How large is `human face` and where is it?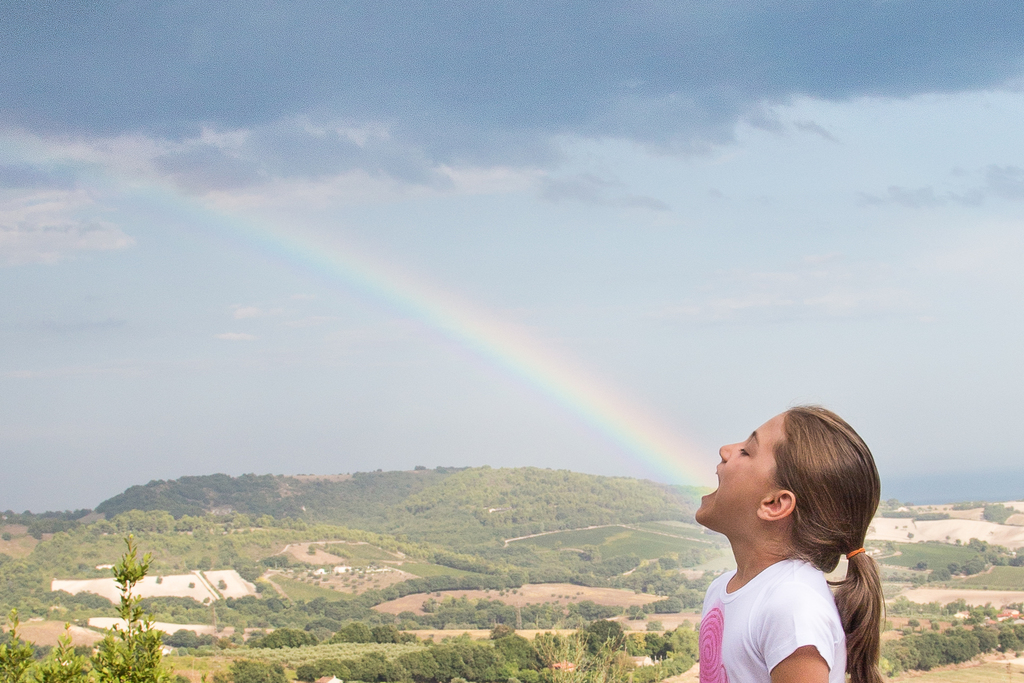
Bounding box: [692,411,788,530].
